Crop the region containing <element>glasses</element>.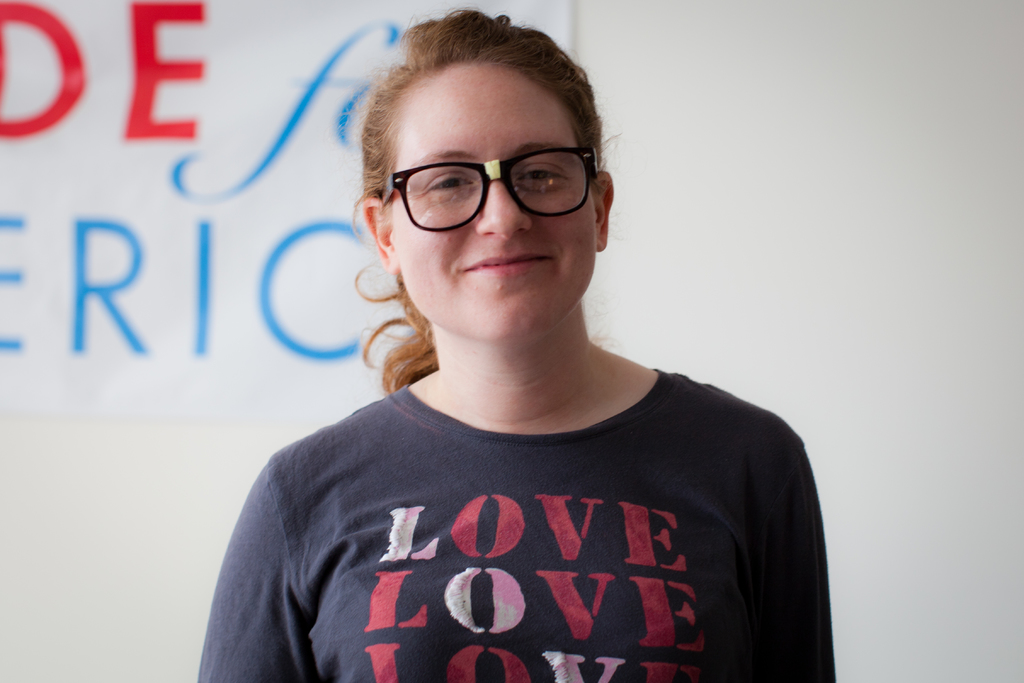
Crop region: <bbox>376, 139, 599, 229</bbox>.
